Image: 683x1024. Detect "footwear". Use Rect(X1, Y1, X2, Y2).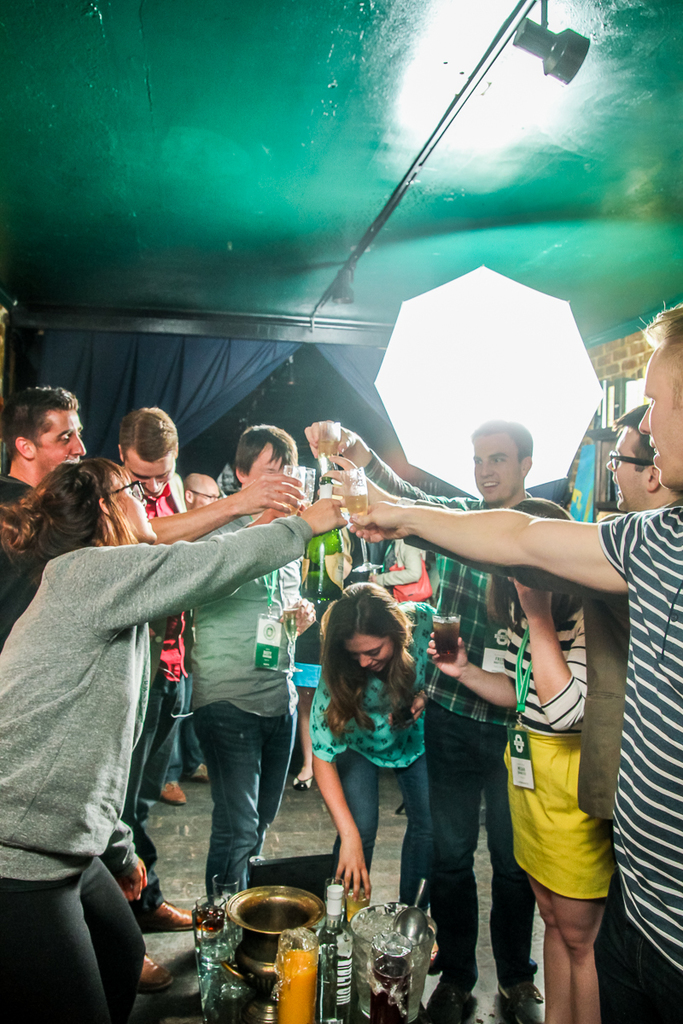
Rect(126, 951, 160, 1000).
